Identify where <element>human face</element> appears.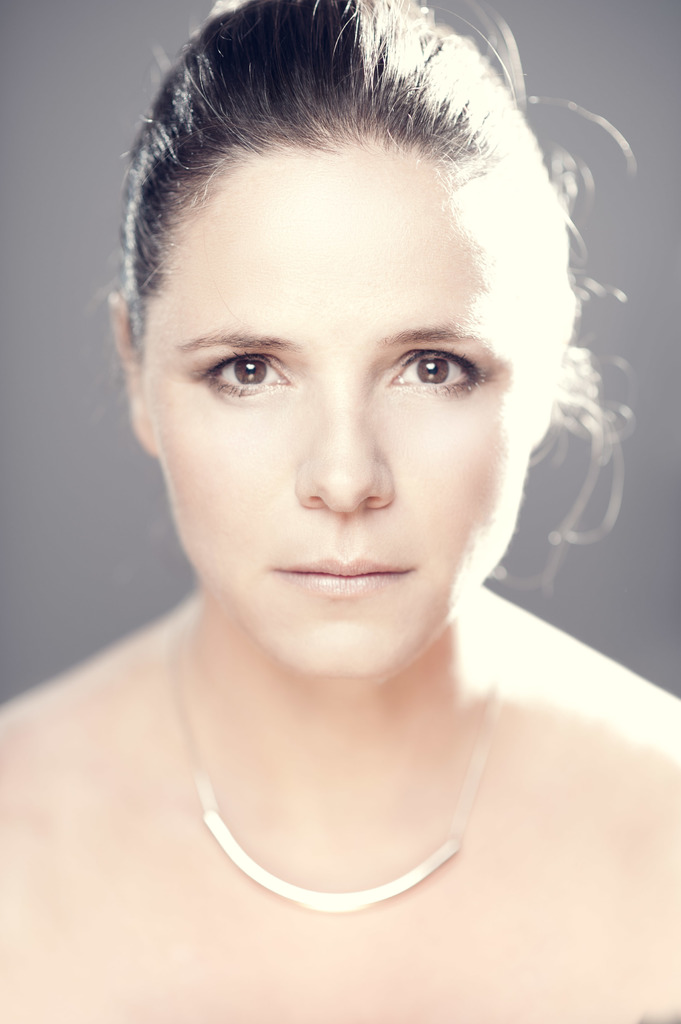
Appears at (136,125,537,685).
